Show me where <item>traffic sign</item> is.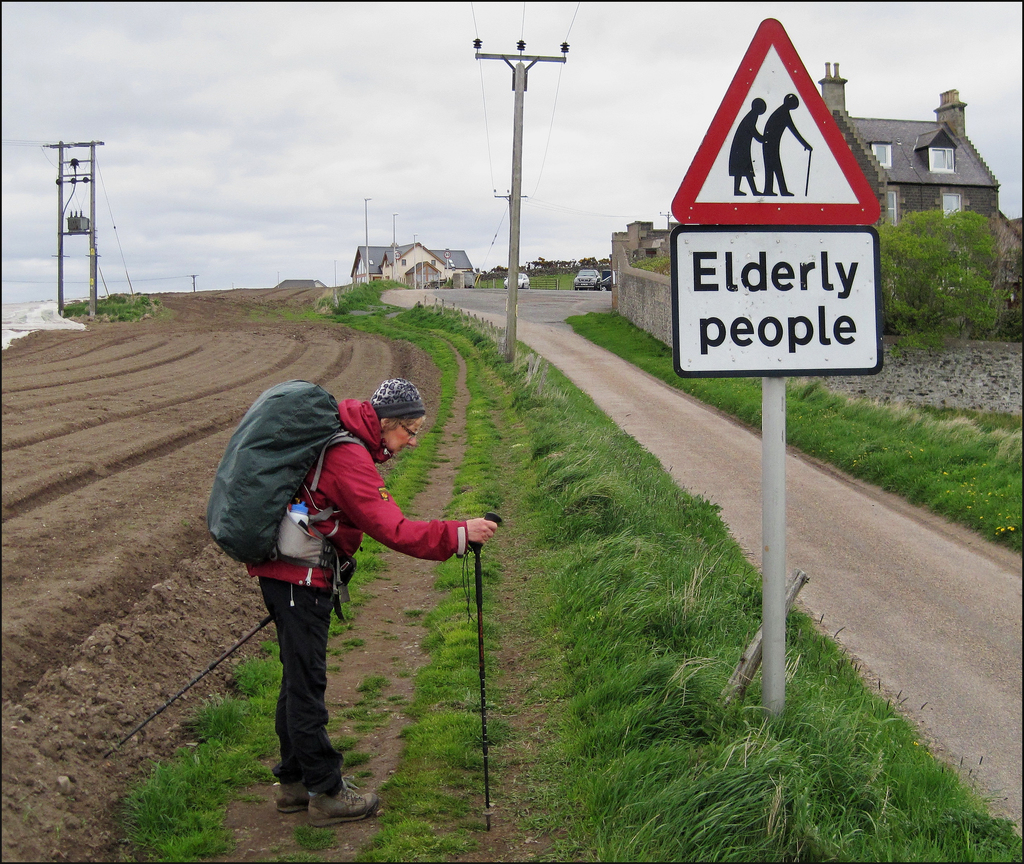
<item>traffic sign</item> is at l=672, t=17, r=881, b=225.
